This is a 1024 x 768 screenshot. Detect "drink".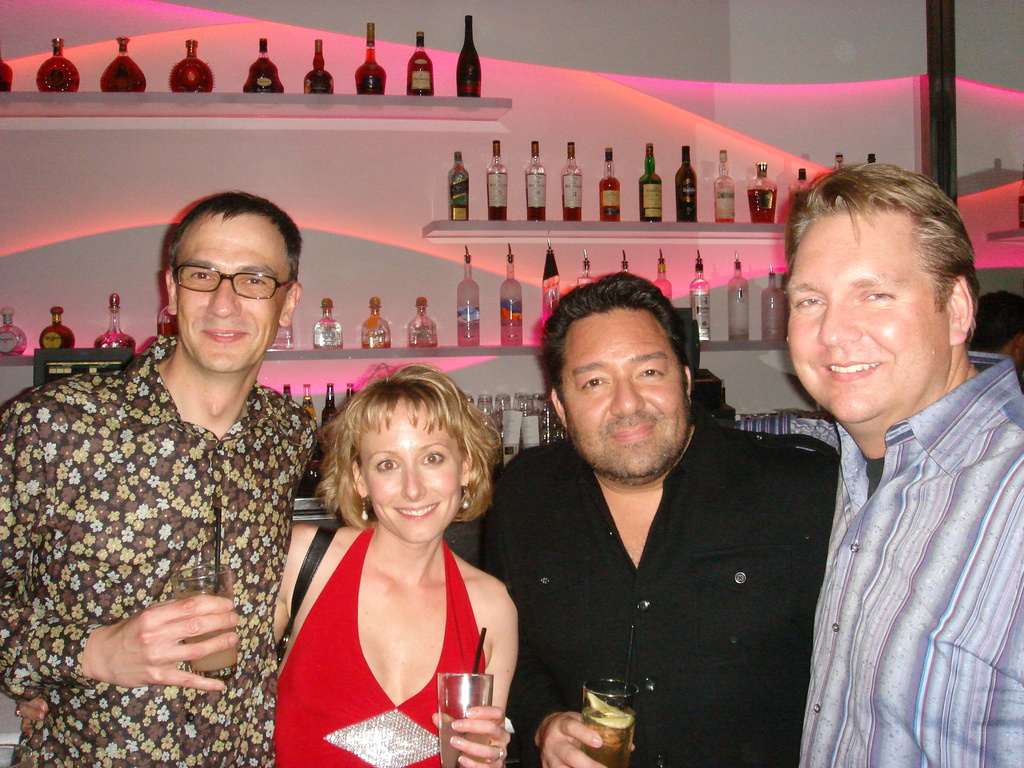
[488,141,509,220].
